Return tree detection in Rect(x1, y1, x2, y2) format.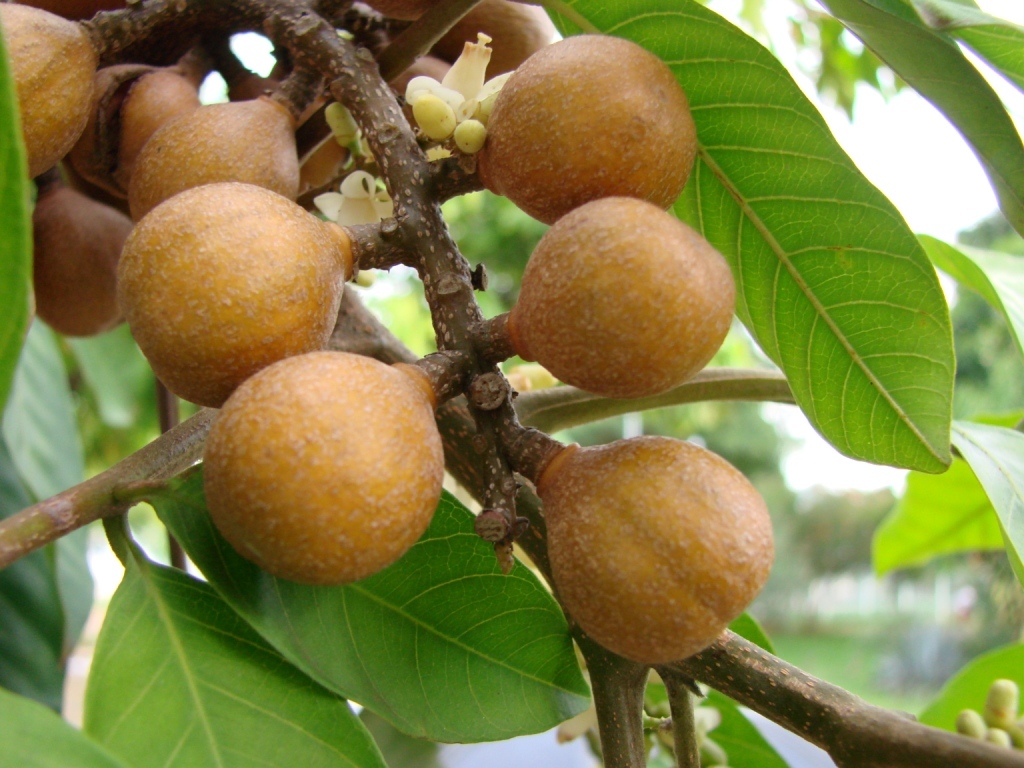
Rect(0, 0, 1023, 767).
